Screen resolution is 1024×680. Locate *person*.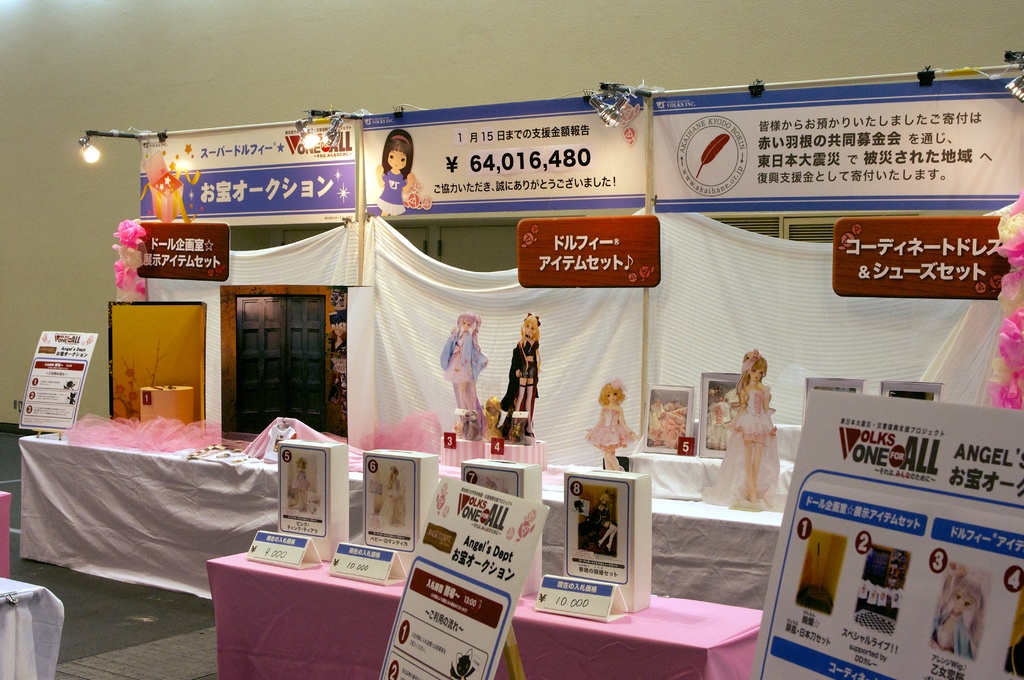
[left=703, top=350, right=785, bottom=510].
